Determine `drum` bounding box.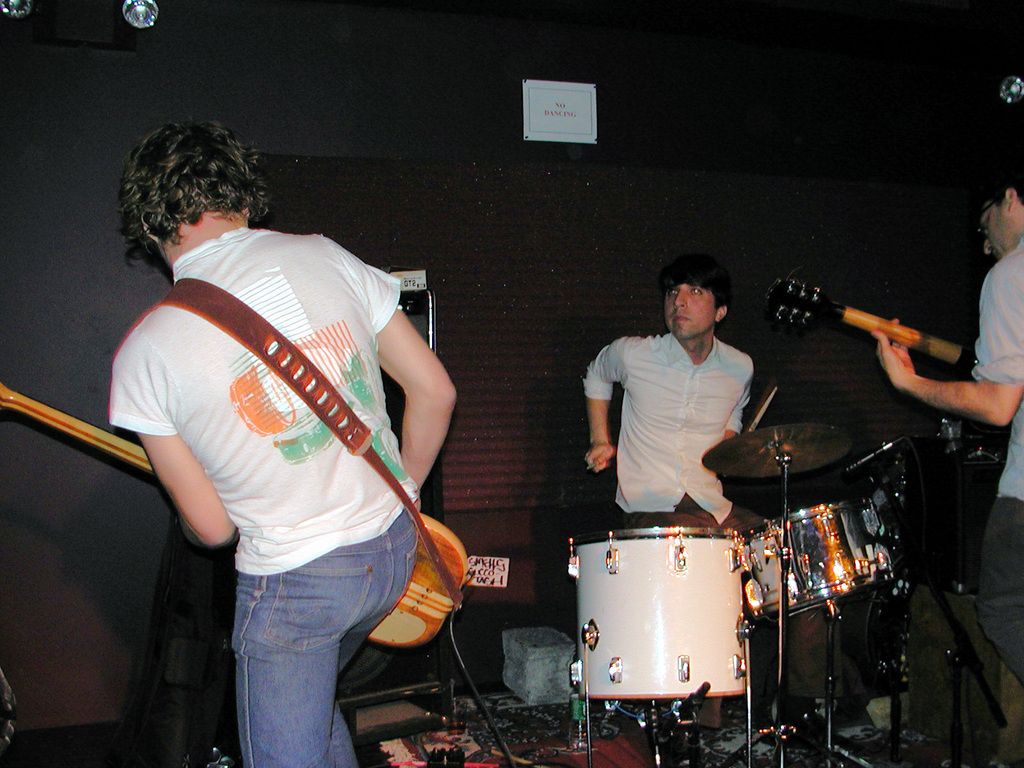
Determined: select_region(856, 493, 906, 579).
